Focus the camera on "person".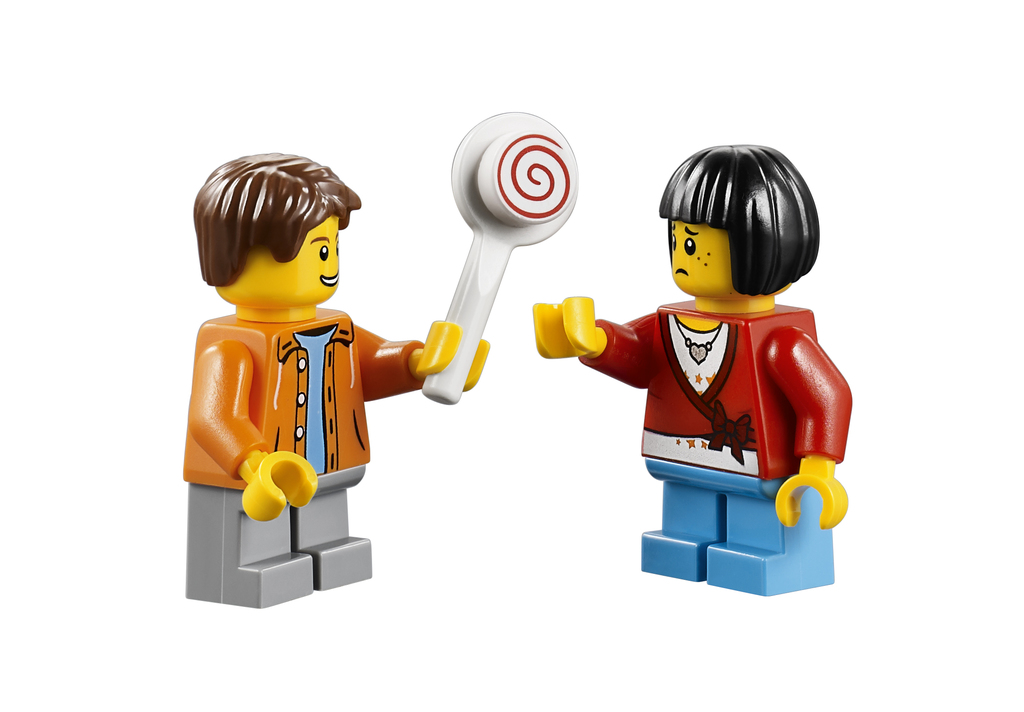
Focus region: x1=188, y1=146, x2=489, y2=608.
